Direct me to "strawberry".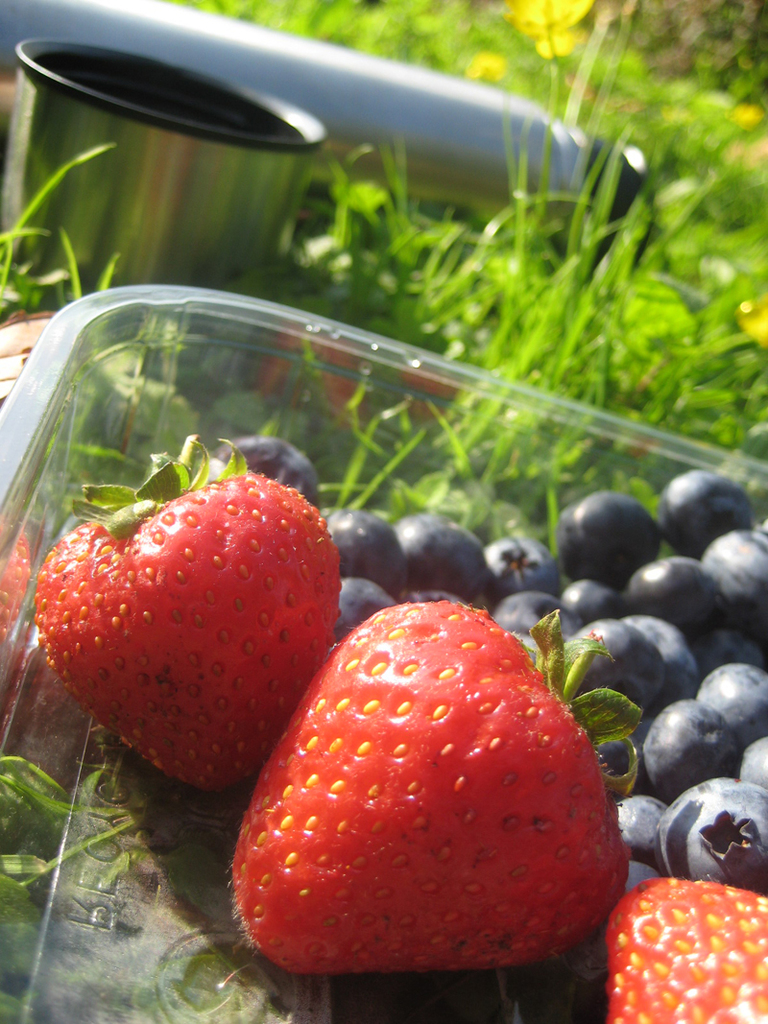
Direction: box(222, 601, 641, 978).
